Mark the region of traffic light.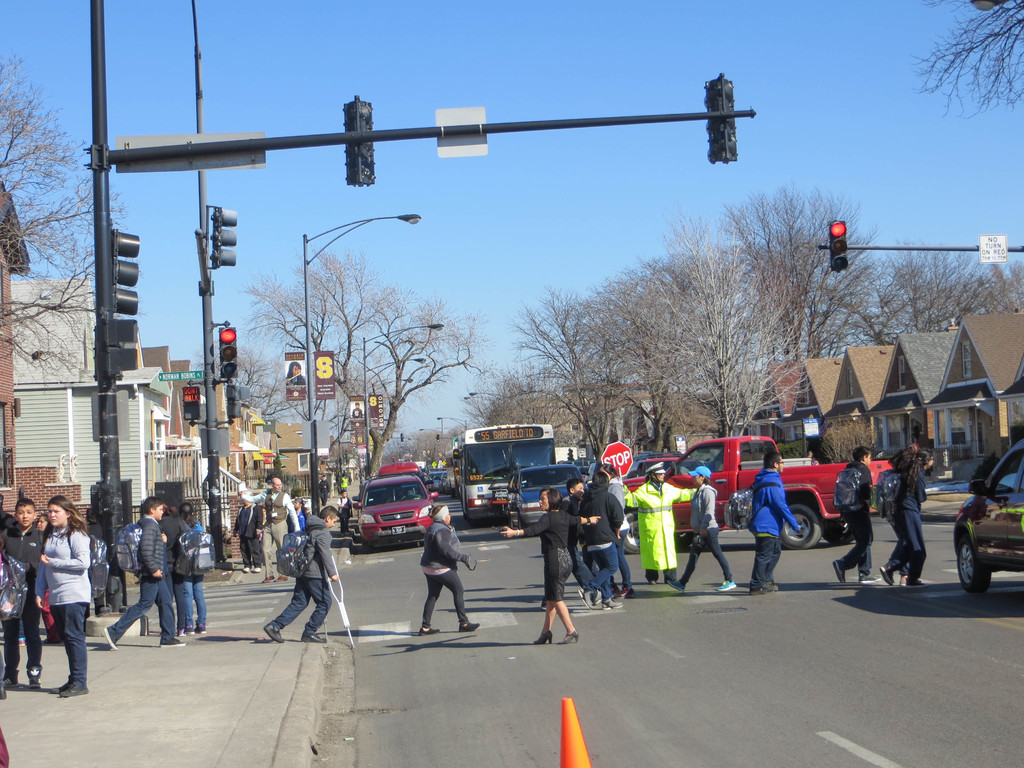
Region: select_region(828, 220, 847, 273).
